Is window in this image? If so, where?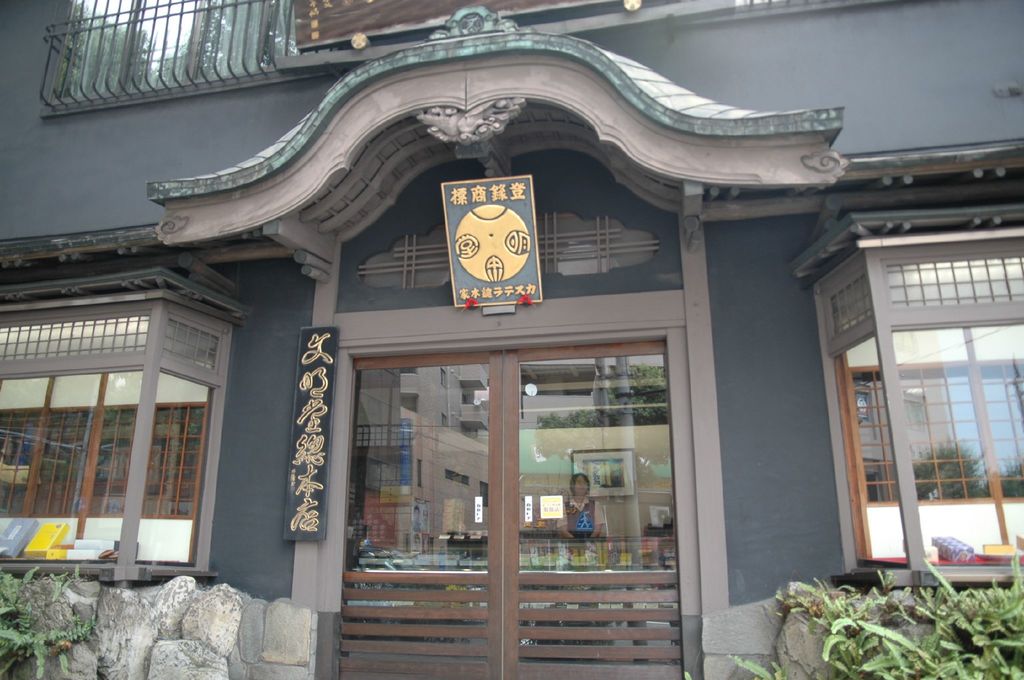
Yes, at [0,290,241,580].
